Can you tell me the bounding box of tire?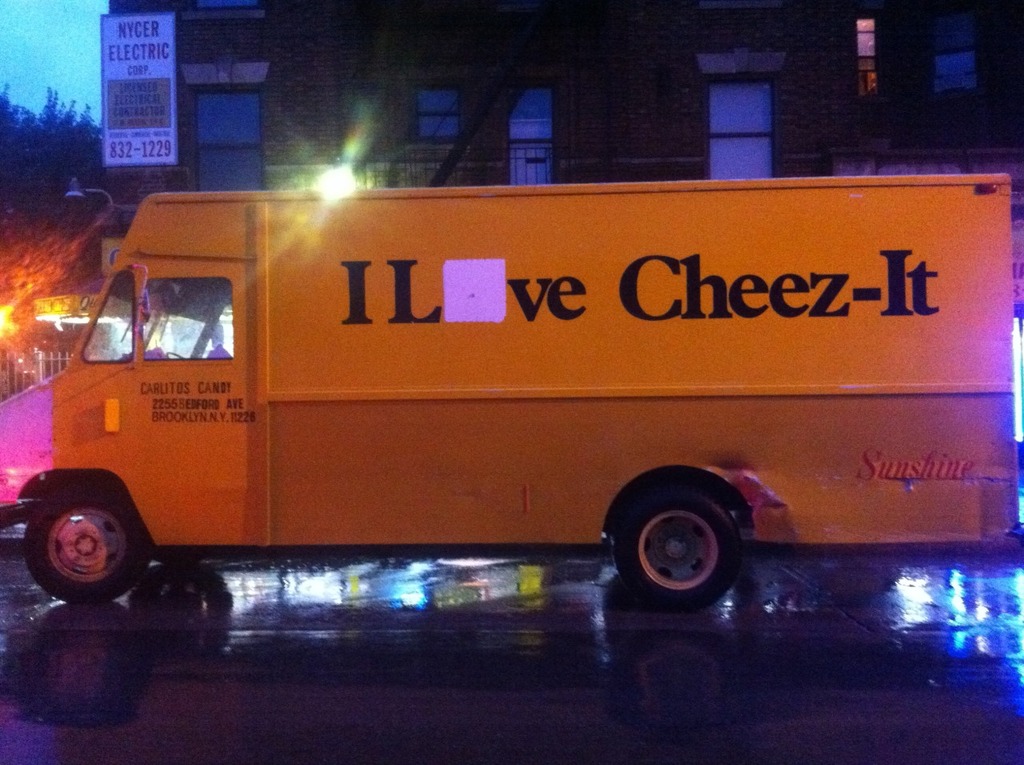
22, 479, 156, 609.
